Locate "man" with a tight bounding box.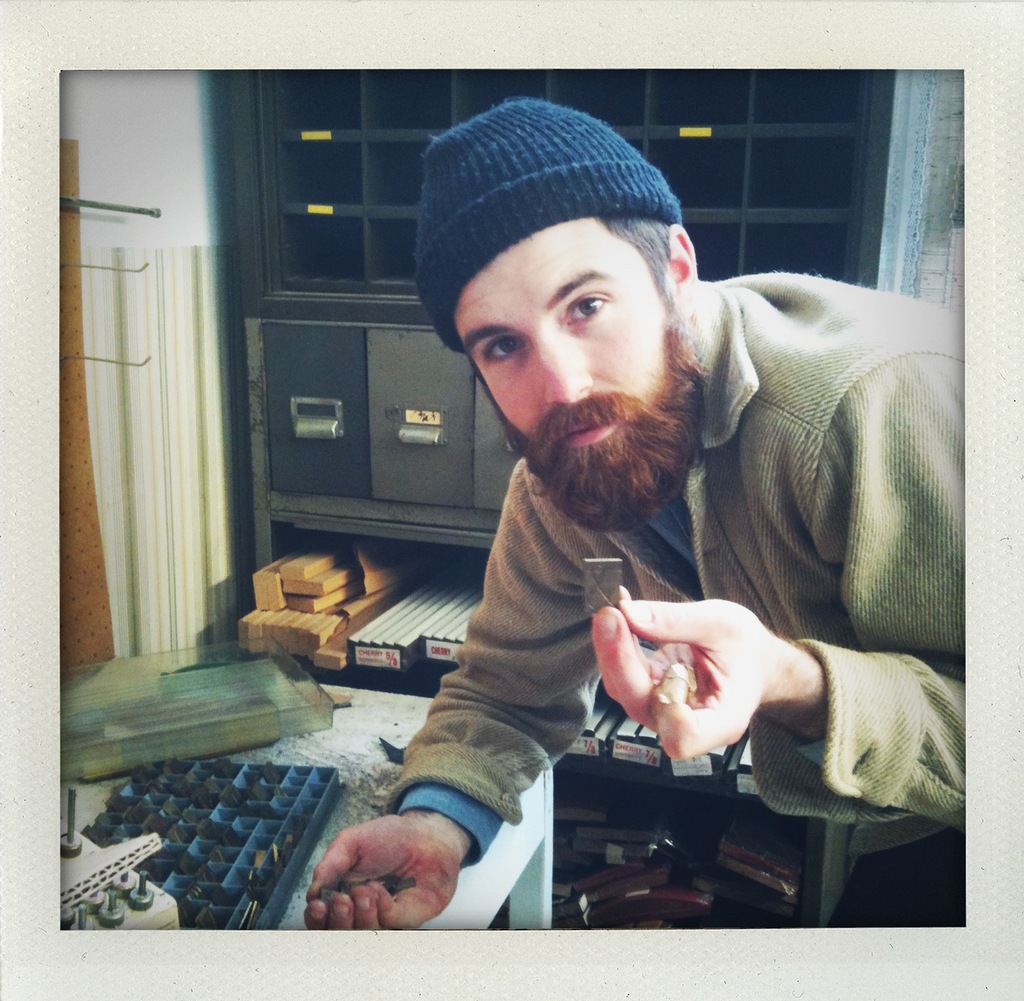
x1=345, y1=120, x2=966, y2=924.
